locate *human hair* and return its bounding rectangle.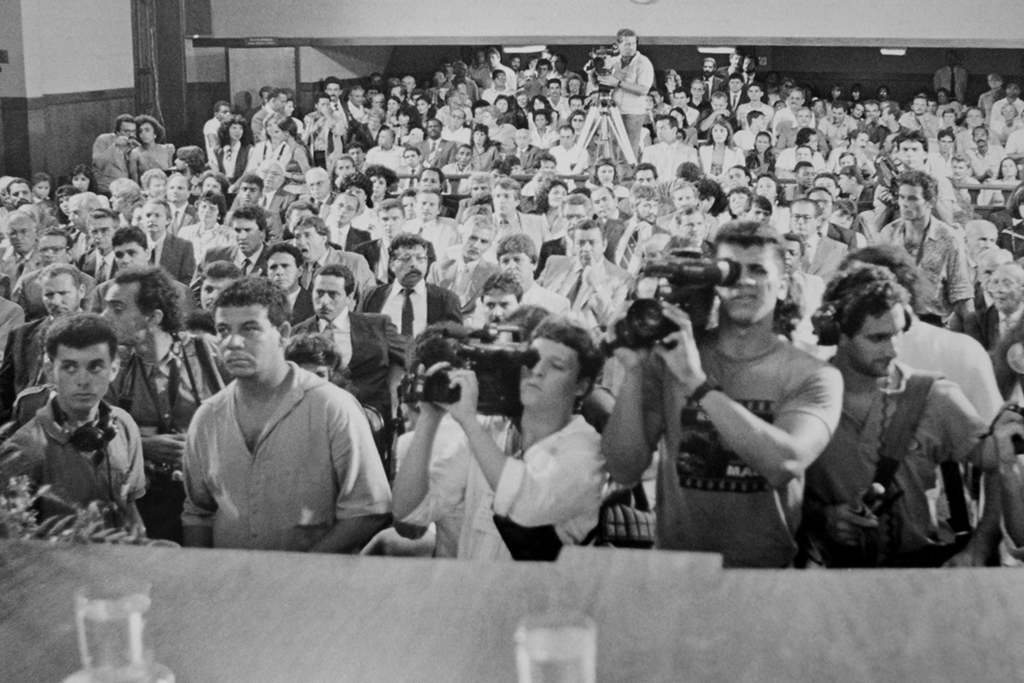
532/314/605/402.
